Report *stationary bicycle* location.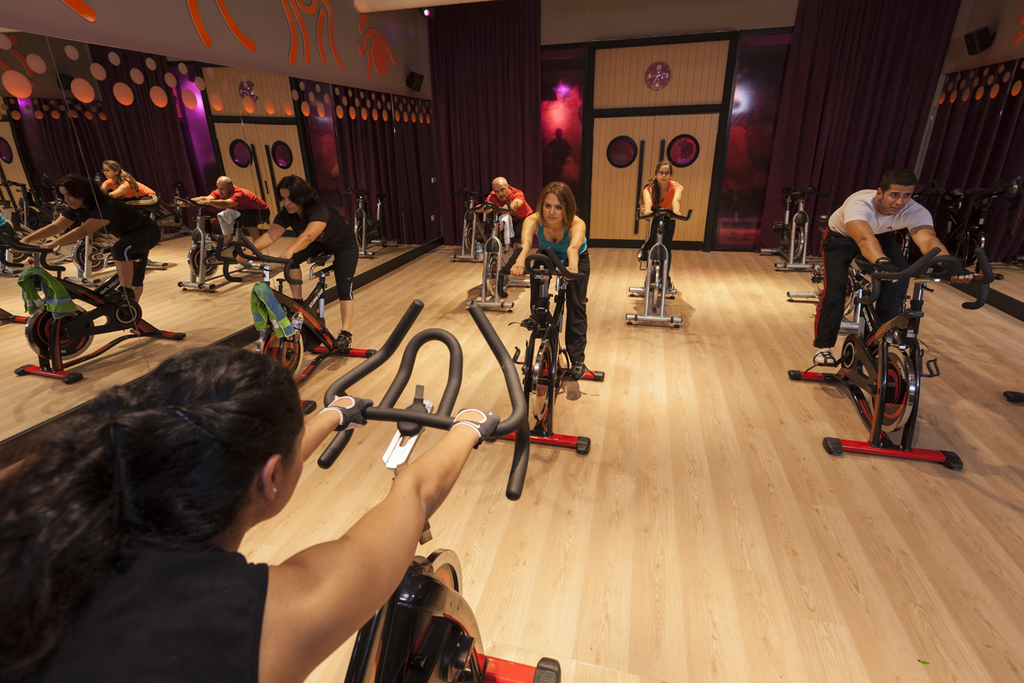
Report: select_region(451, 188, 510, 265).
